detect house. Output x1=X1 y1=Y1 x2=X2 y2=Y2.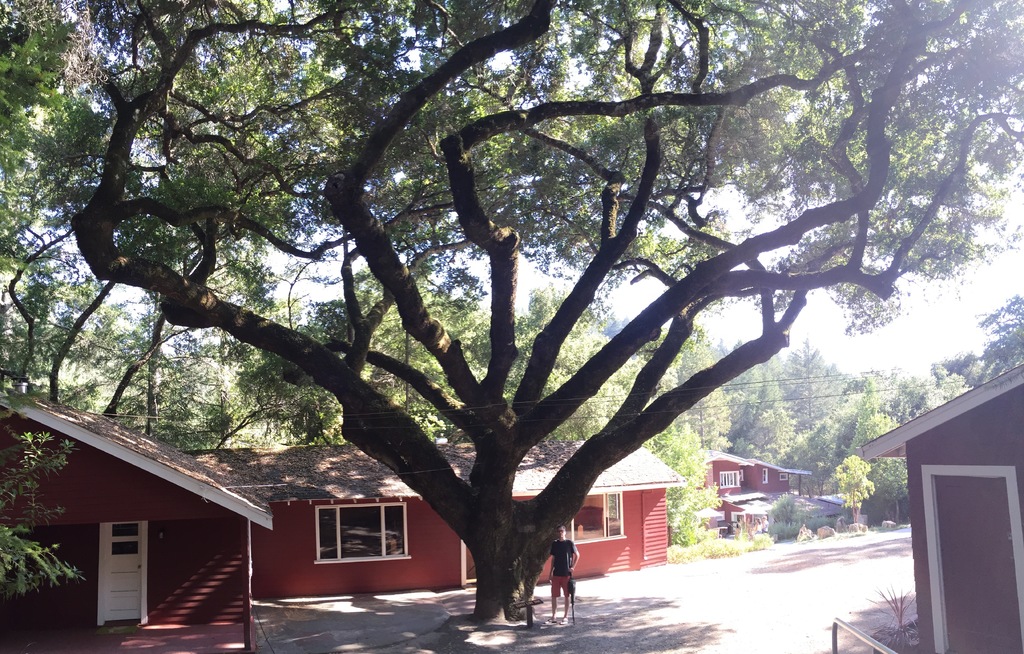
x1=684 y1=447 x2=809 y2=534.
